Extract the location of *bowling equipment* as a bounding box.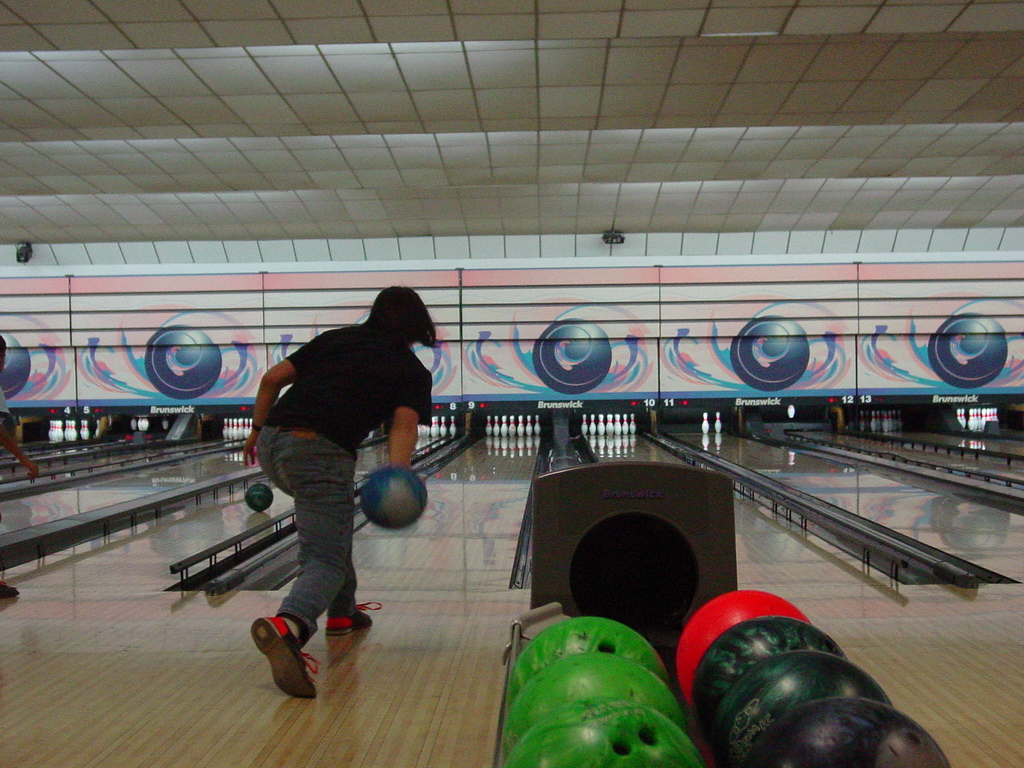
box=[355, 460, 429, 533].
